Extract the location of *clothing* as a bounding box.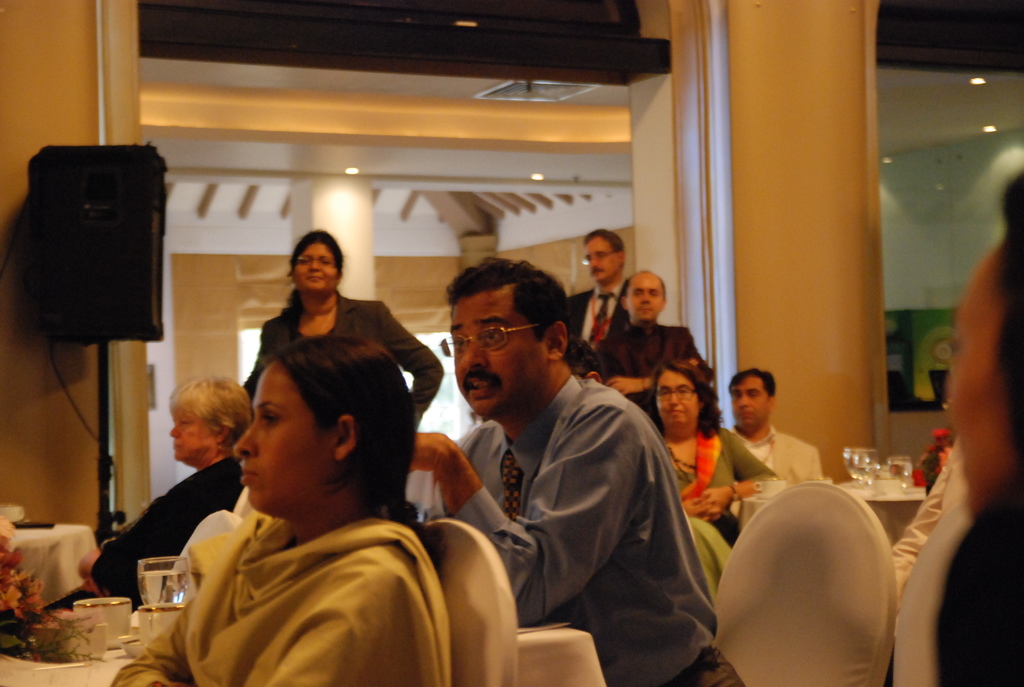
bbox=(662, 423, 774, 535).
